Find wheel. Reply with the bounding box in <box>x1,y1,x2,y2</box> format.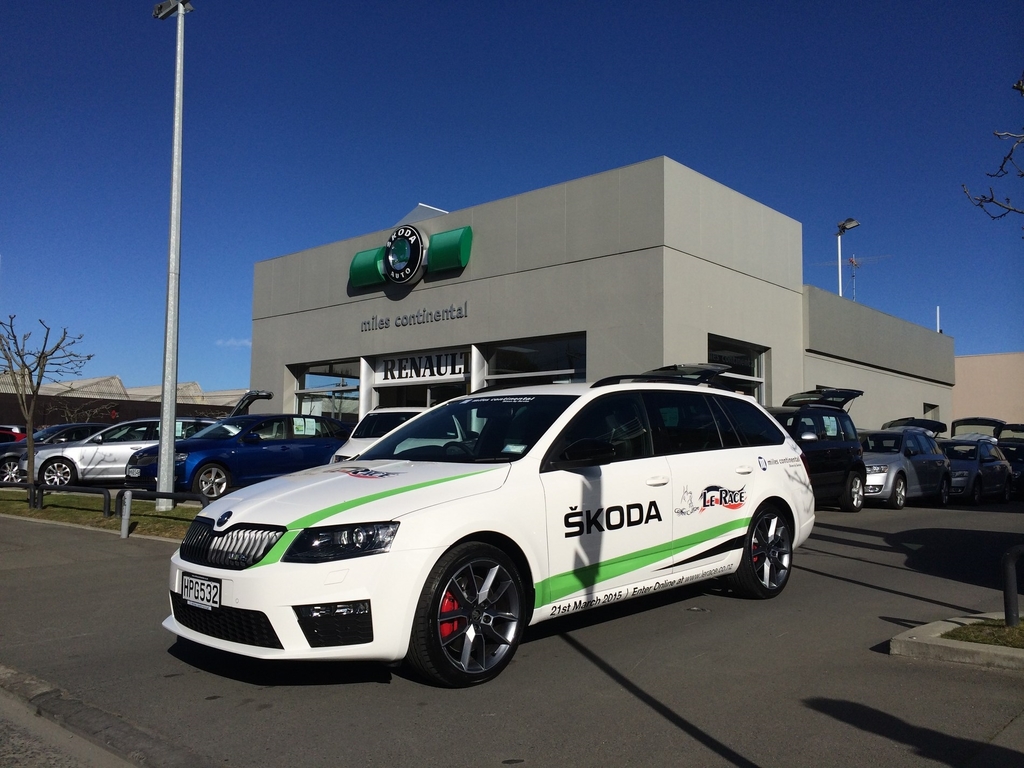
<box>196,463,230,499</box>.
